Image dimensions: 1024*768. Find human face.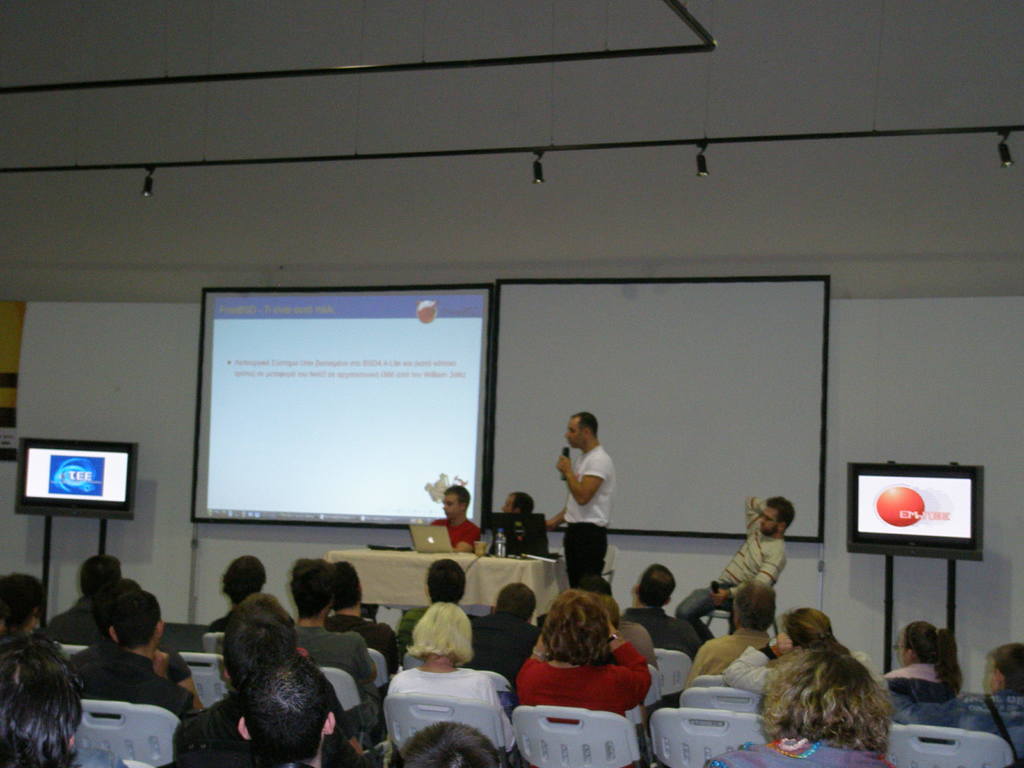
bbox=(896, 632, 906, 663).
